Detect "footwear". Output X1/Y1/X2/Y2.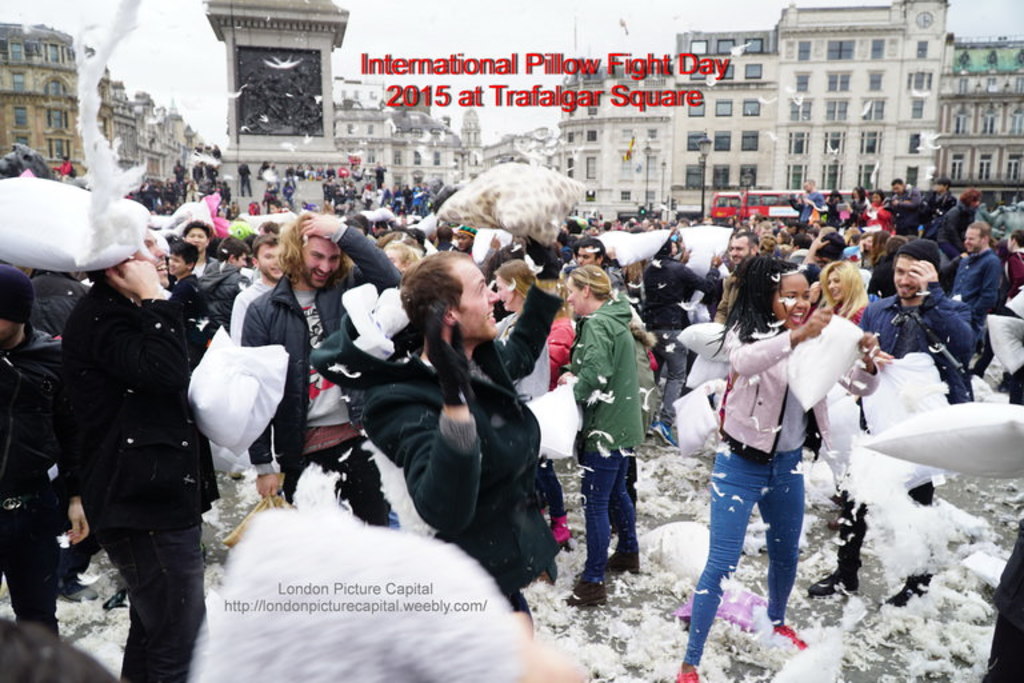
596/551/639/571.
